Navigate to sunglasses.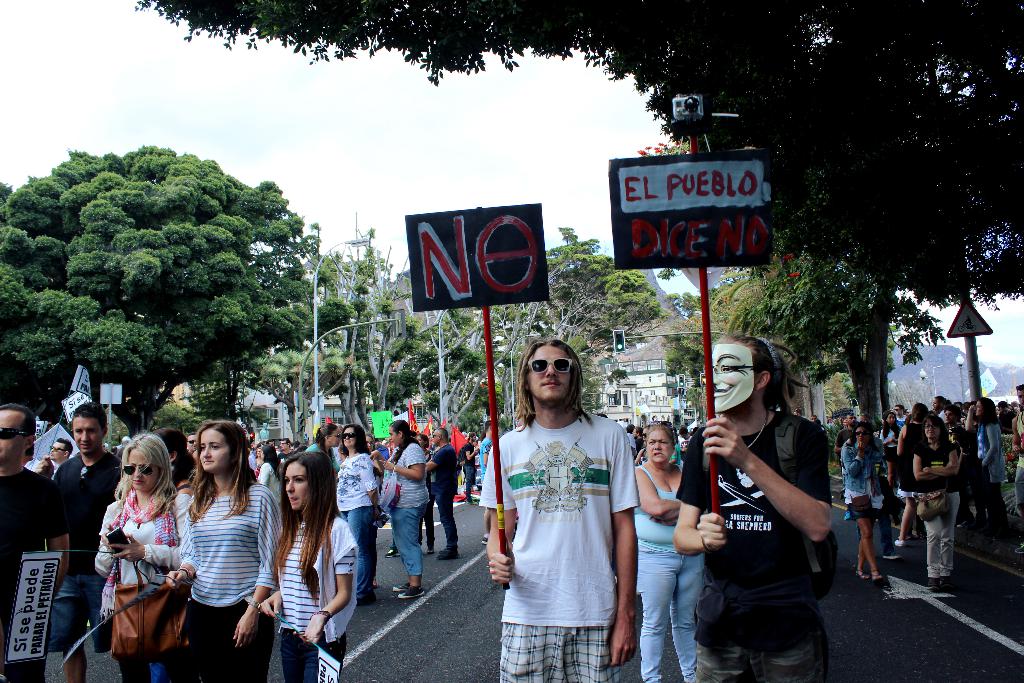
Navigation target: bbox=[121, 464, 150, 473].
